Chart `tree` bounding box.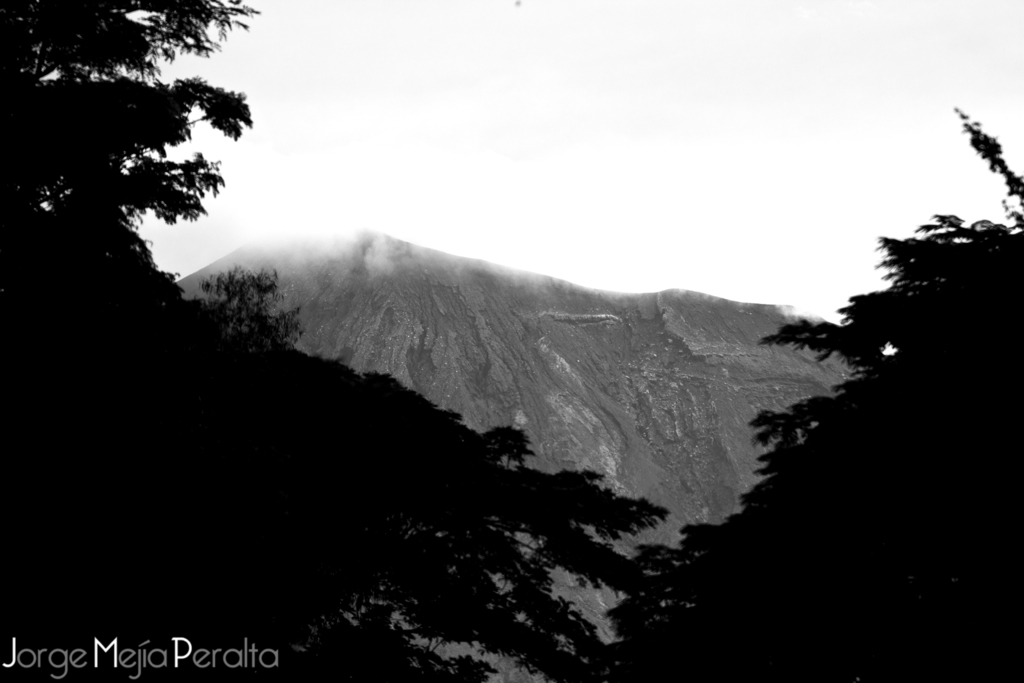
Charted: detection(593, 104, 1023, 682).
